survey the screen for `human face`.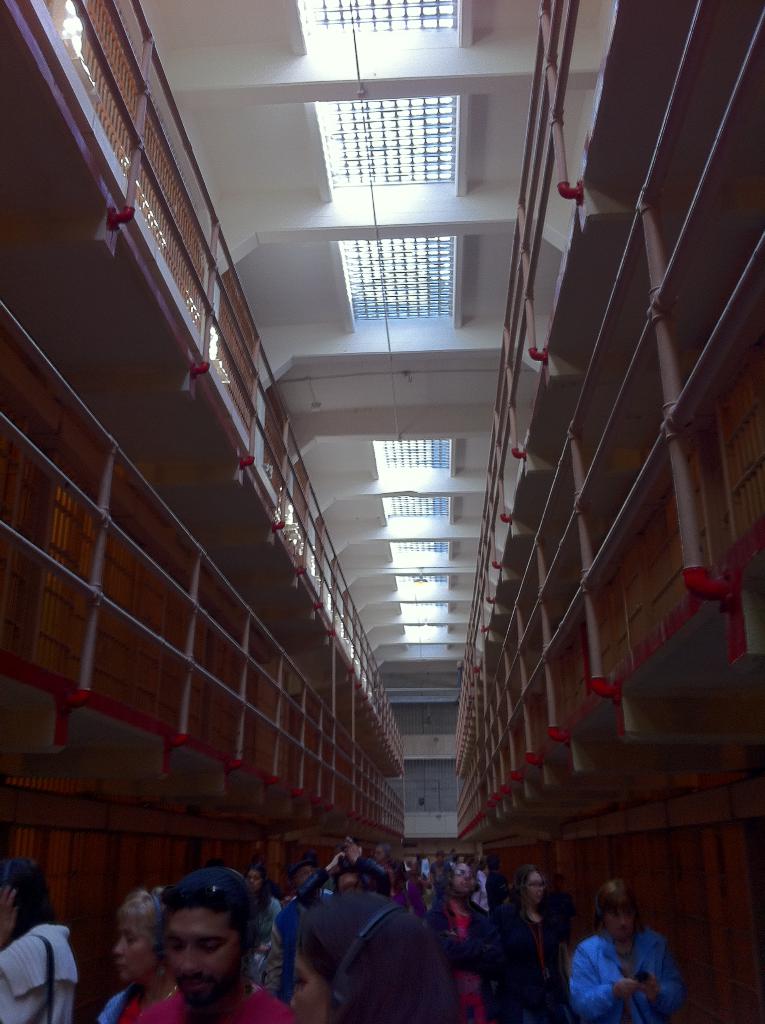
Survey found: [x1=114, y1=924, x2=154, y2=983].
